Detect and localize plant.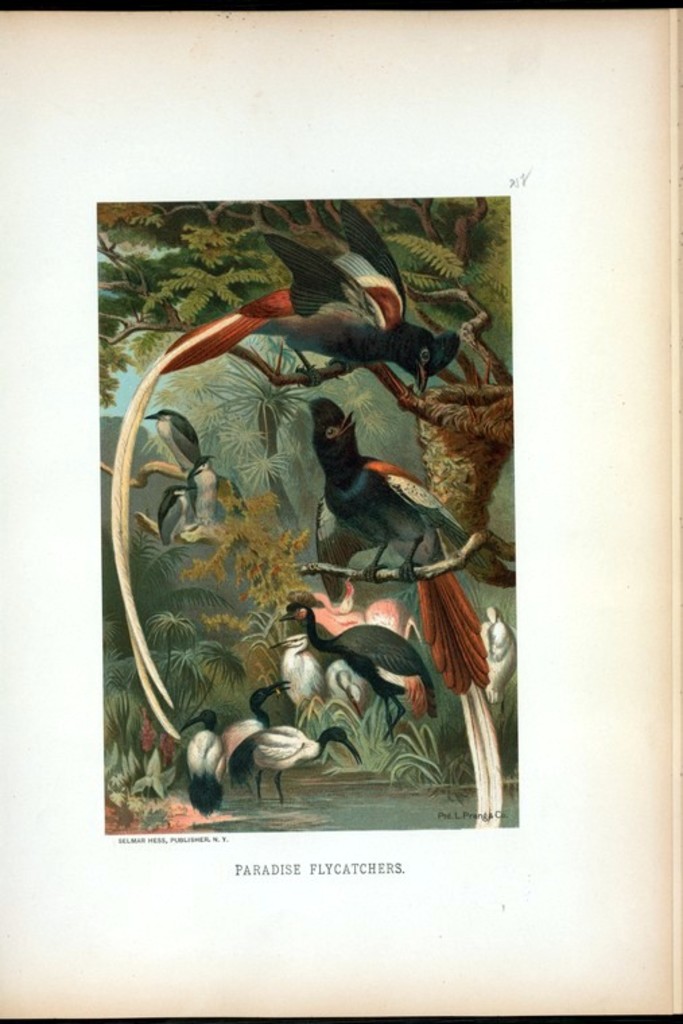
Localized at 294 693 407 779.
